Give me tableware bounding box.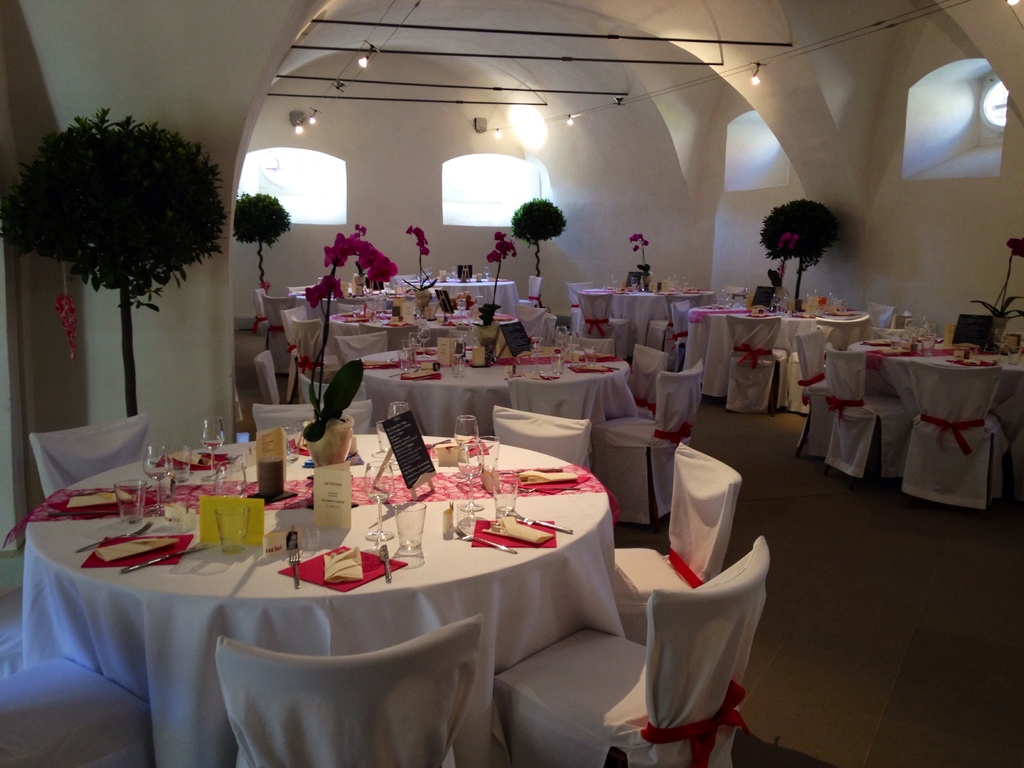
(452,356,464,379).
